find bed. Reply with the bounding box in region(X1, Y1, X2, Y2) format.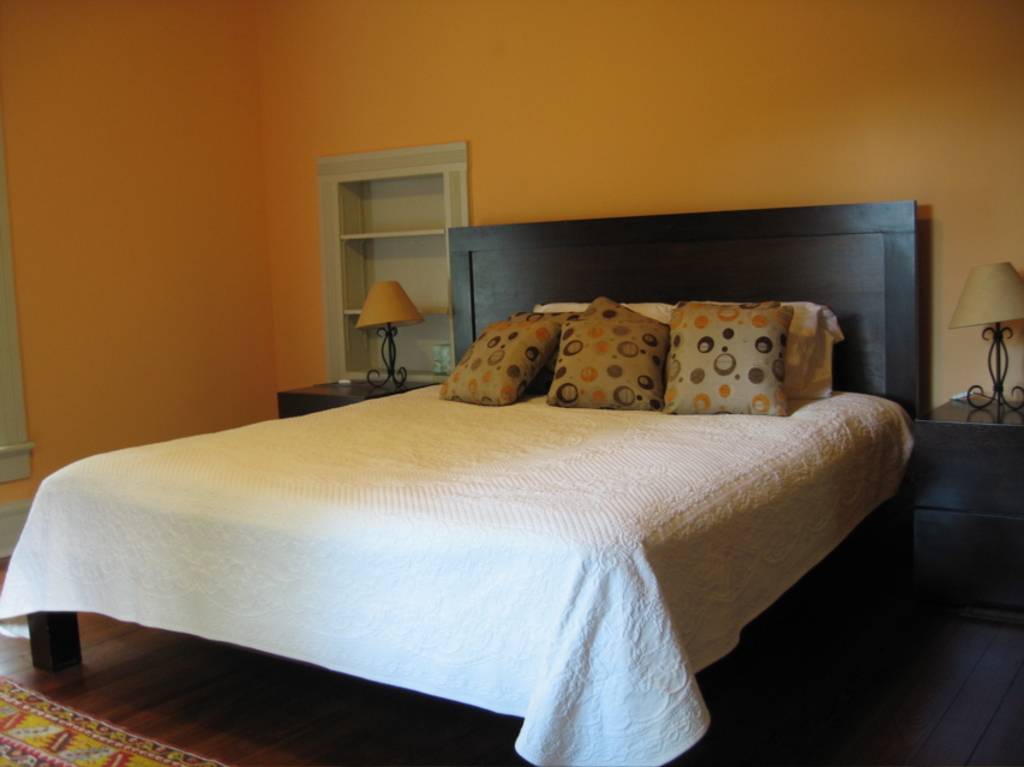
region(0, 215, 938, 766).
